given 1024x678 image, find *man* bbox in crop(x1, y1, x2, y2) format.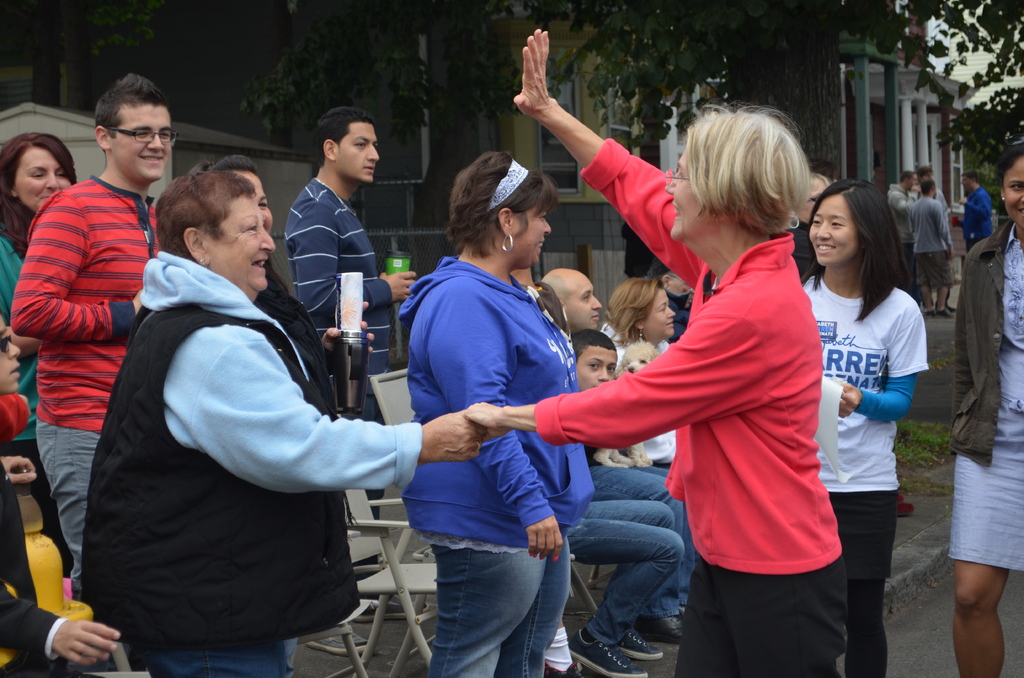
crop(909, 162, 953, 212).
